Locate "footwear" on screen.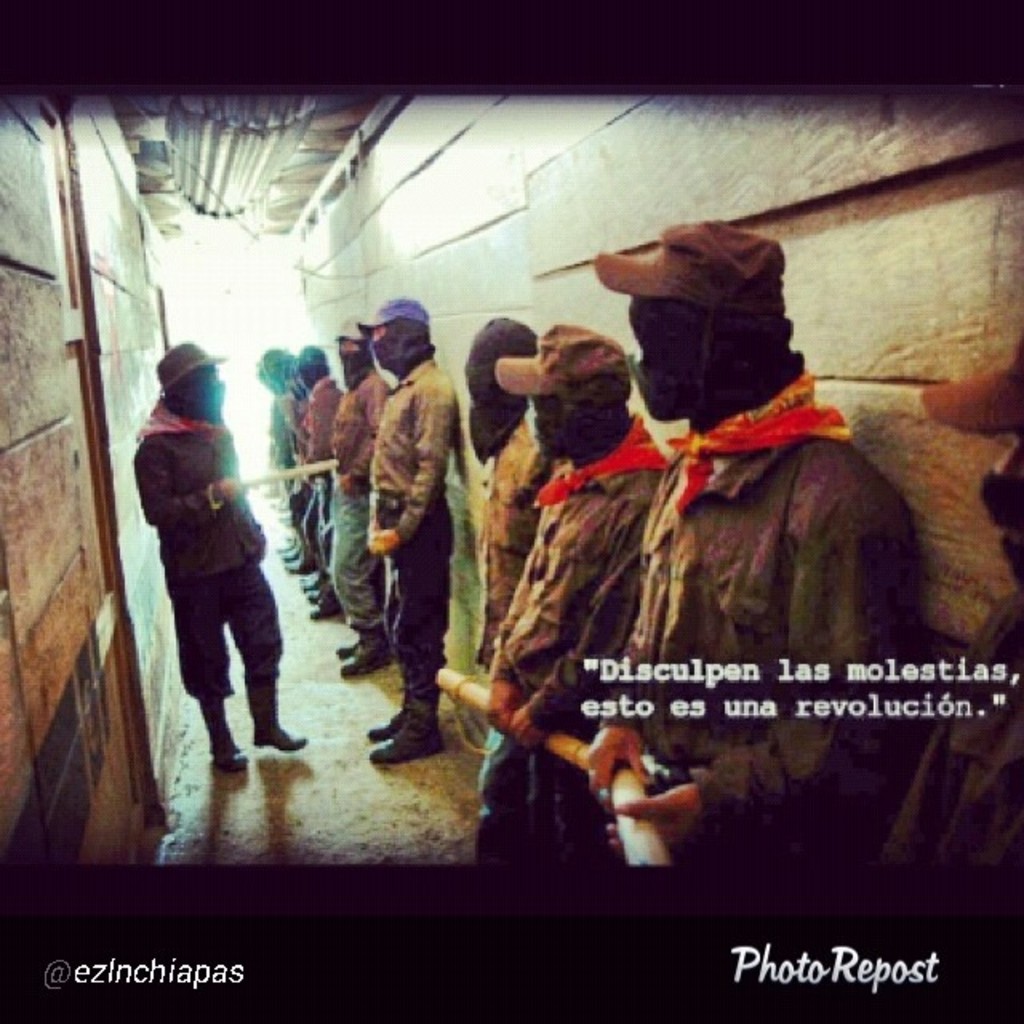
On screen at 200:694:246:771.
